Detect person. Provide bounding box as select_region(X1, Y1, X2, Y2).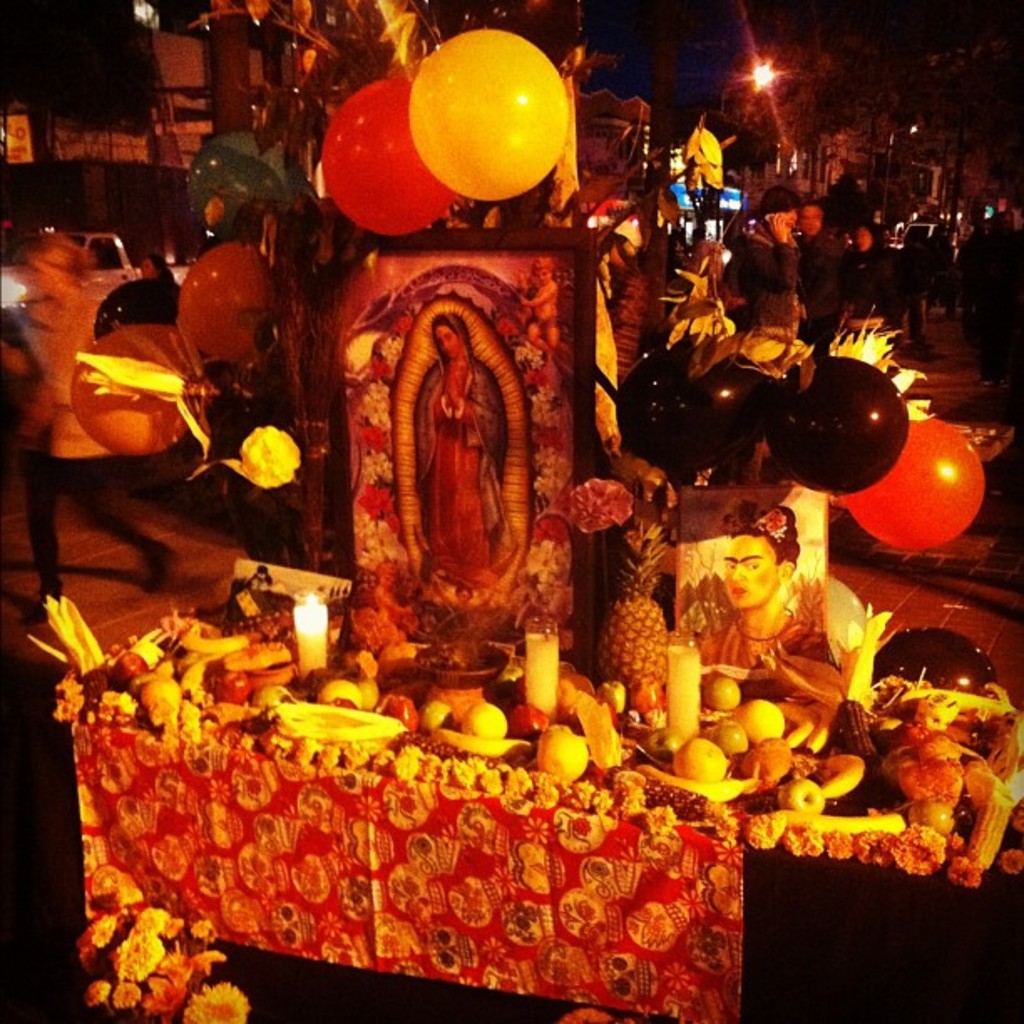
select_region(422, 313, 500, 586).
